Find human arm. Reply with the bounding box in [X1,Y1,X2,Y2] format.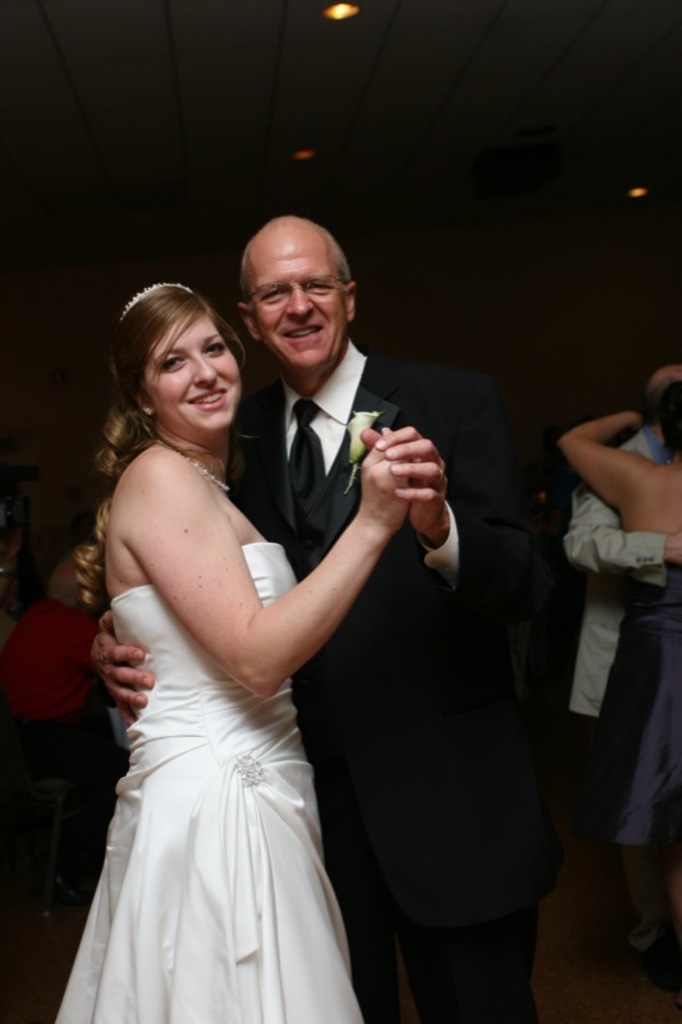
[576,403,674,522].
